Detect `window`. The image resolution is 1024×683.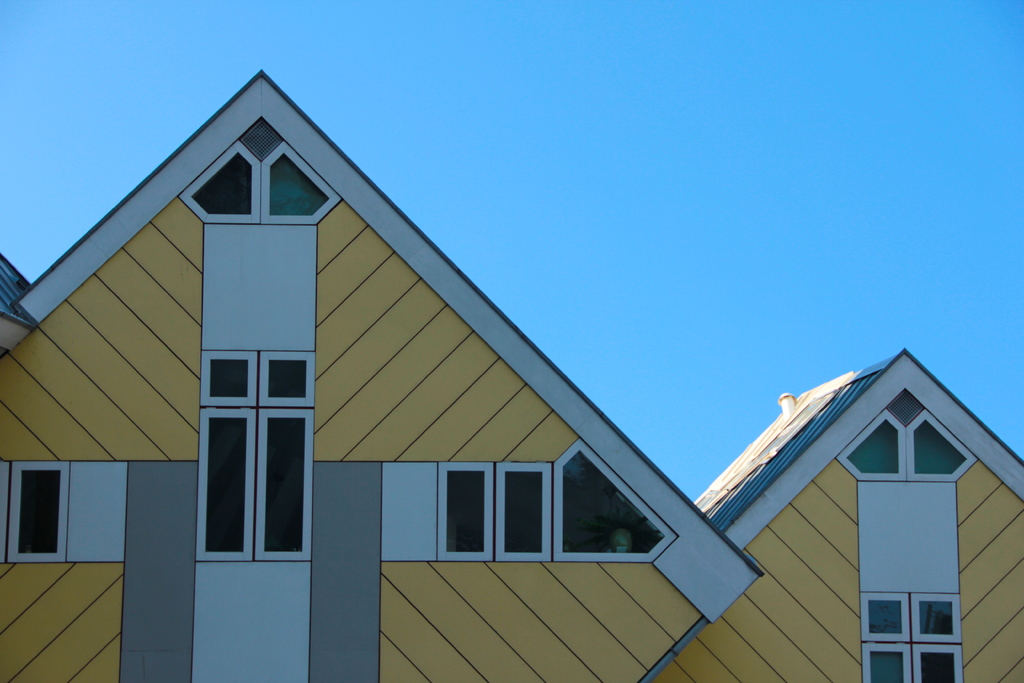
locate(440, 463, 550, 562).
